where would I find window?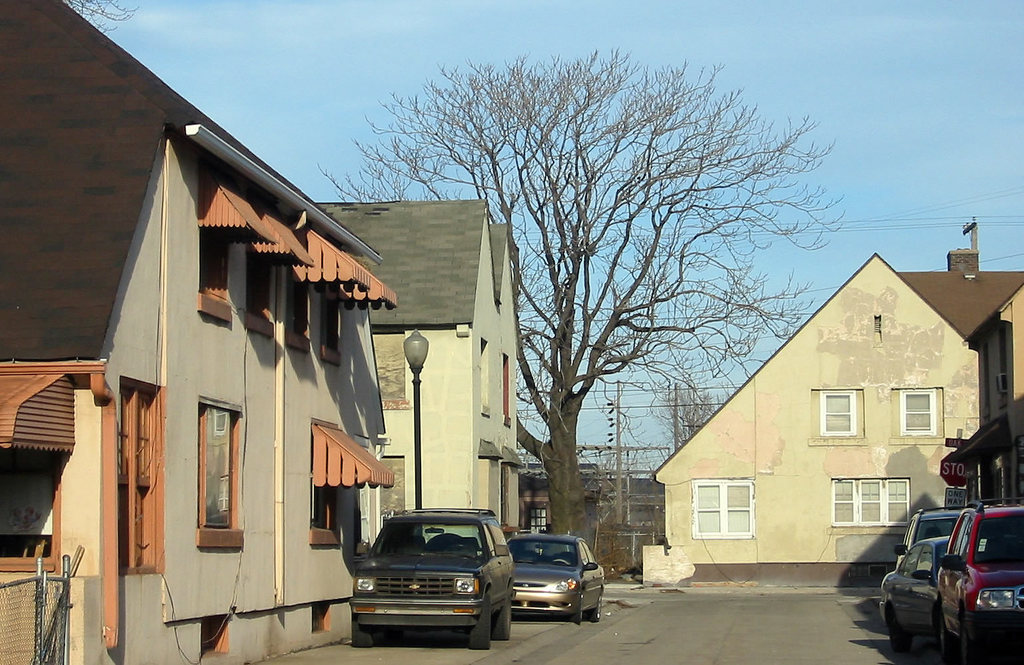
At [x1=319, y1=243, x2=346, y2=356].
